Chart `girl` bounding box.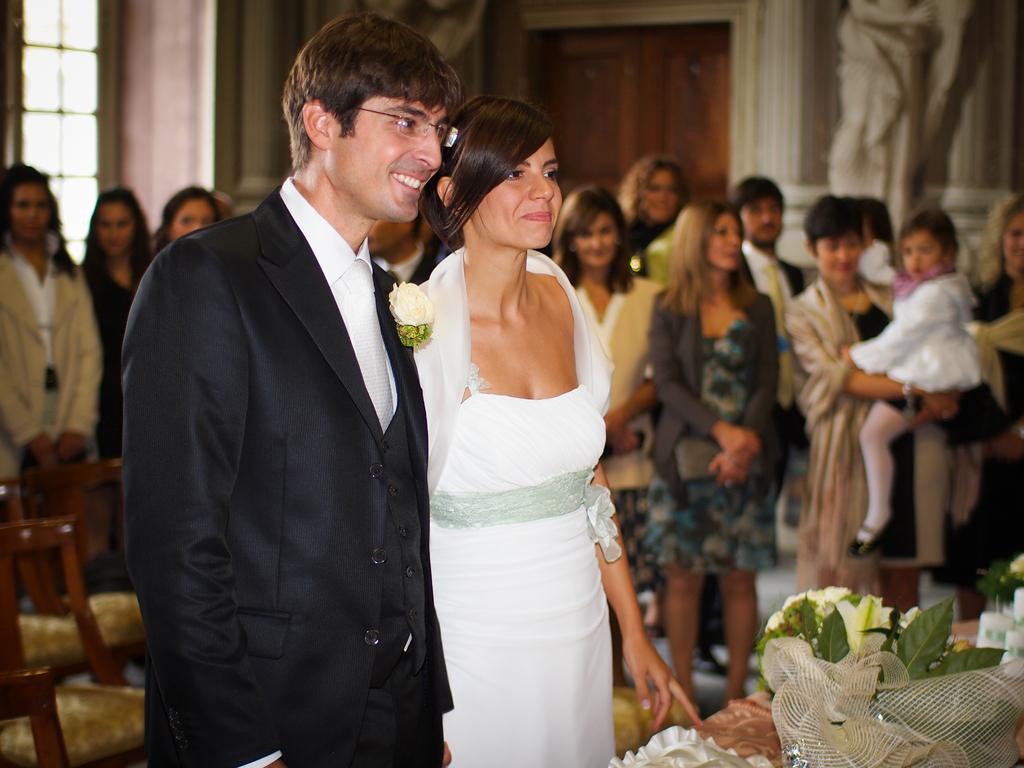
Charted: bbox(157, 186, 223, 252).
